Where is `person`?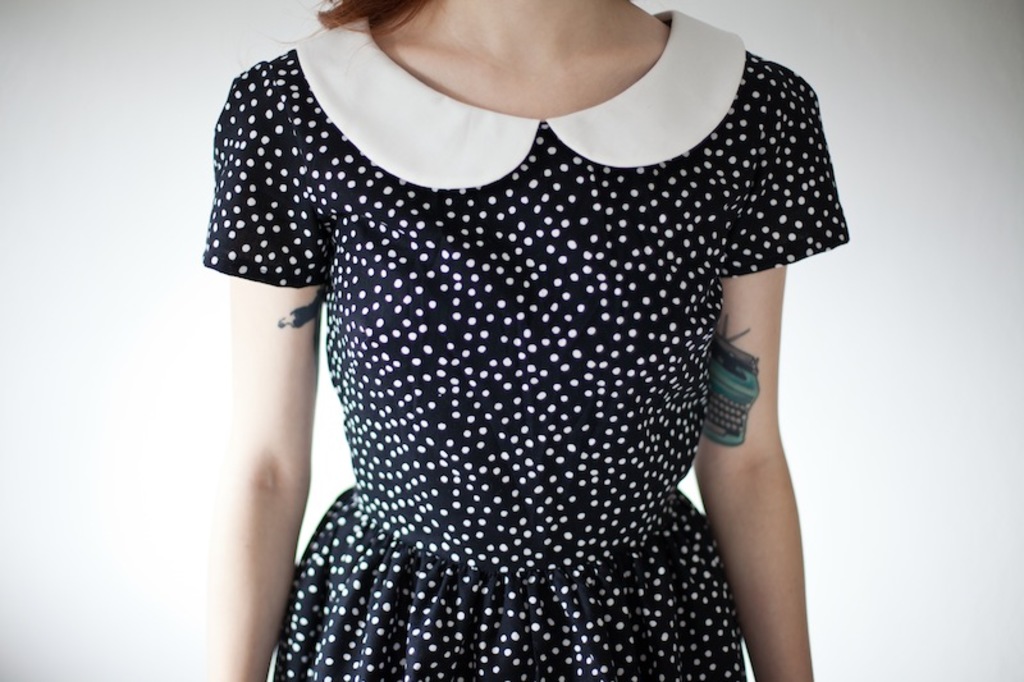
detection(195, 0, 819, 681).
